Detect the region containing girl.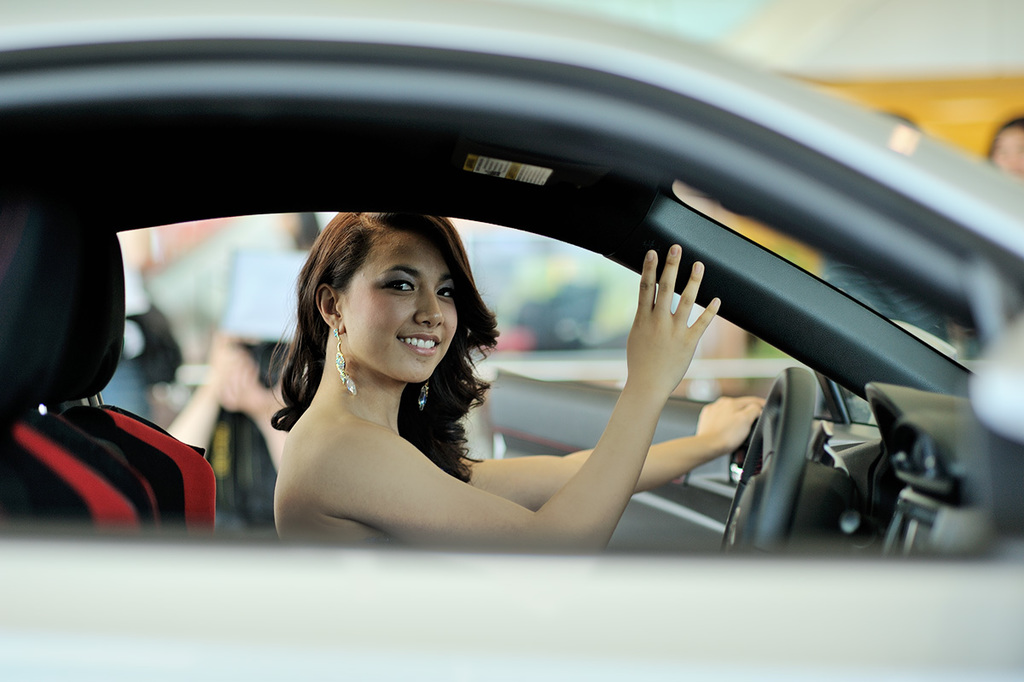
<box>267,208,767,557</box>.
